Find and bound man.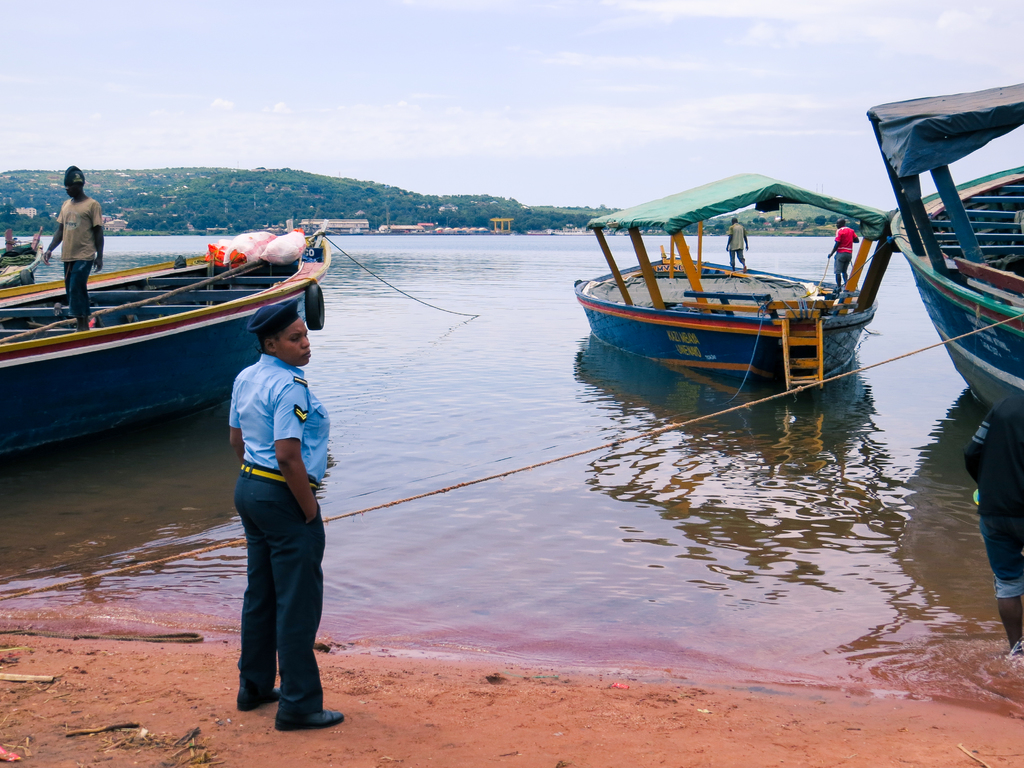
Bound: left=230, top=301, right=344, bottom=733.
